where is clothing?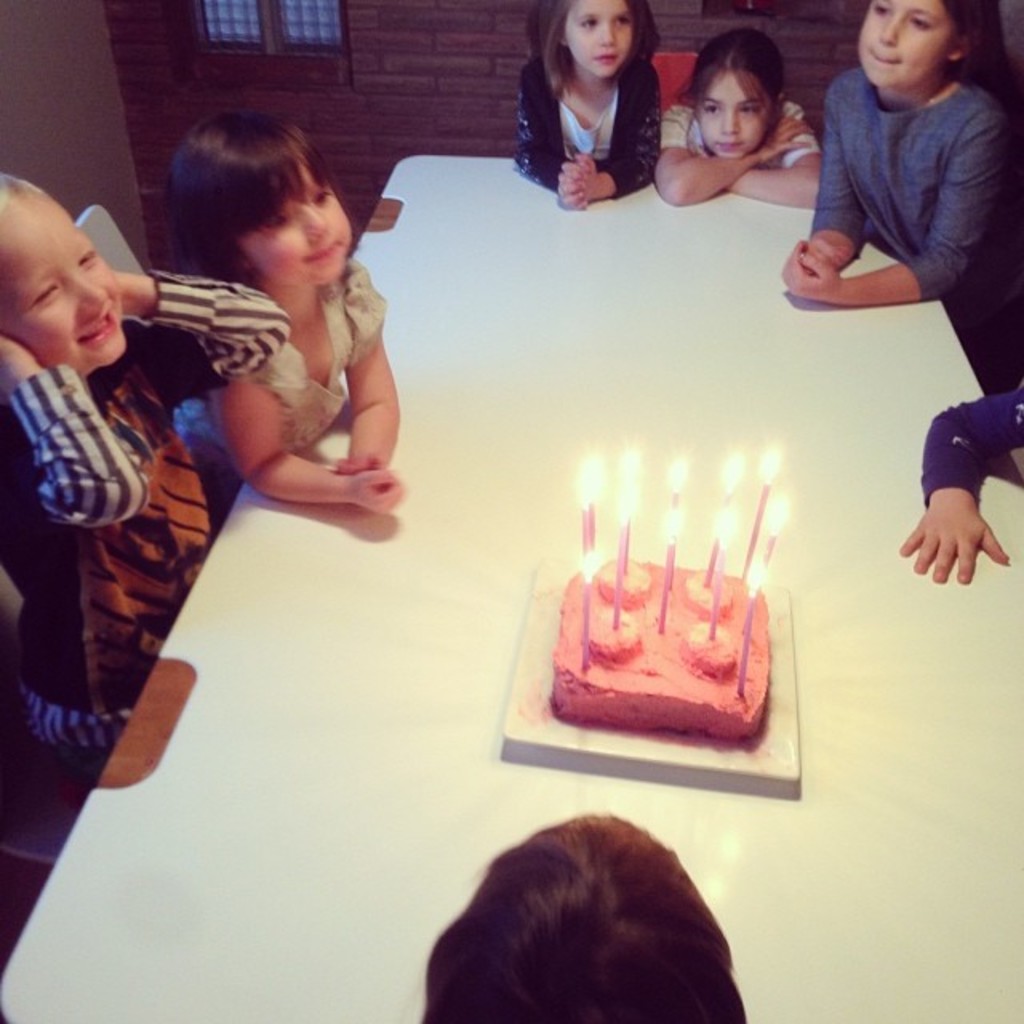
{"x1": 0, "y1": 266, "x2": 286, "y2": 795}.
